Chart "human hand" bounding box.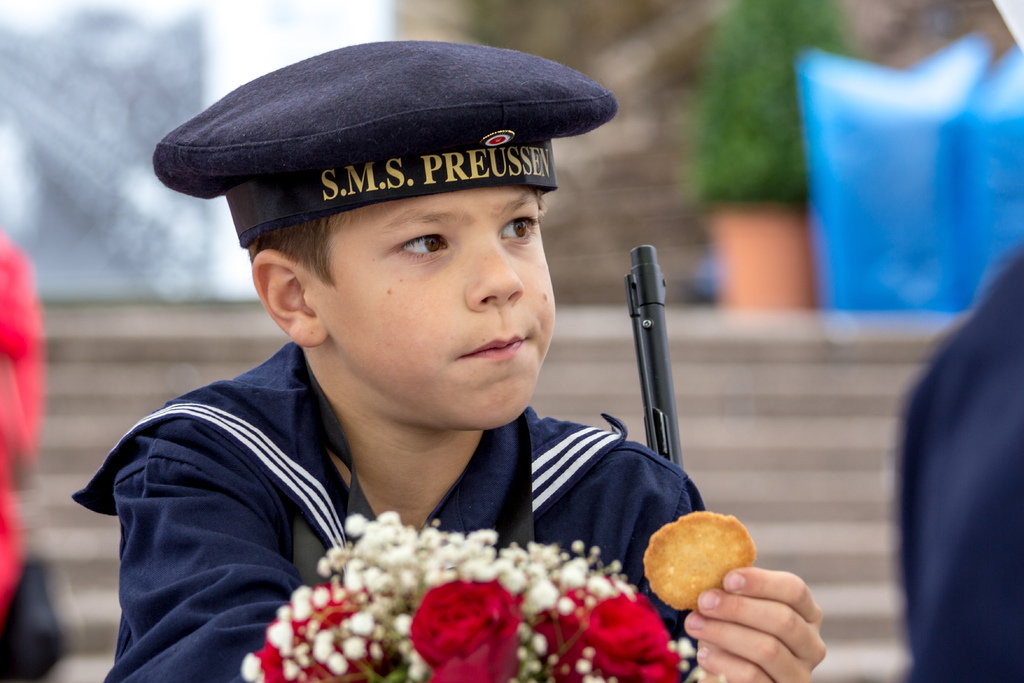
Charted: (682, 567, 830, 682).
